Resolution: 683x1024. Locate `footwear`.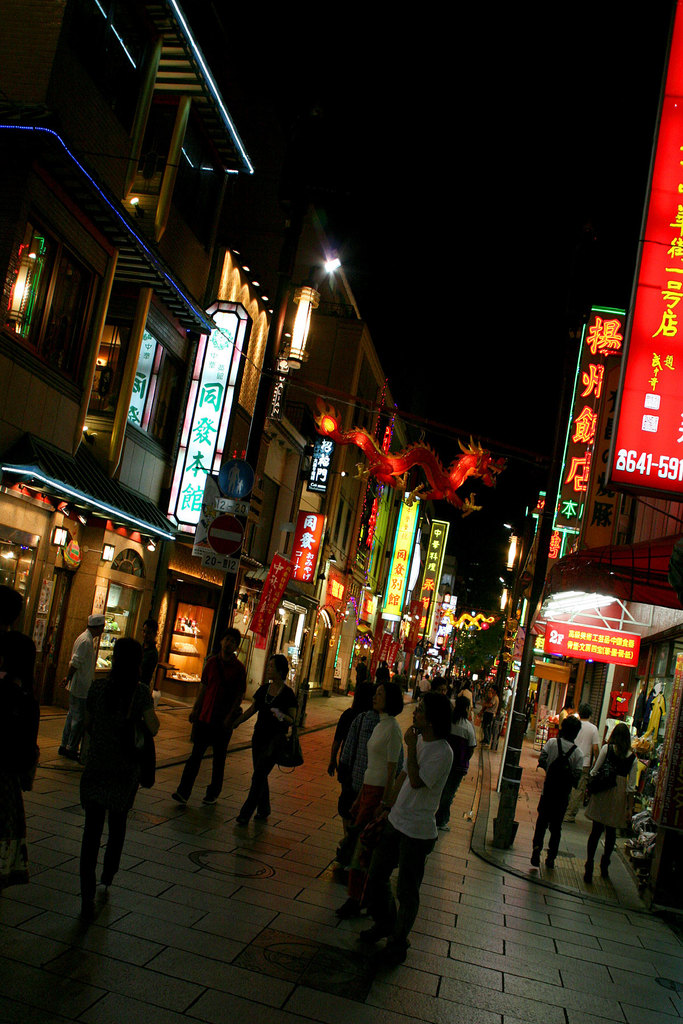
54,746,66,755.
